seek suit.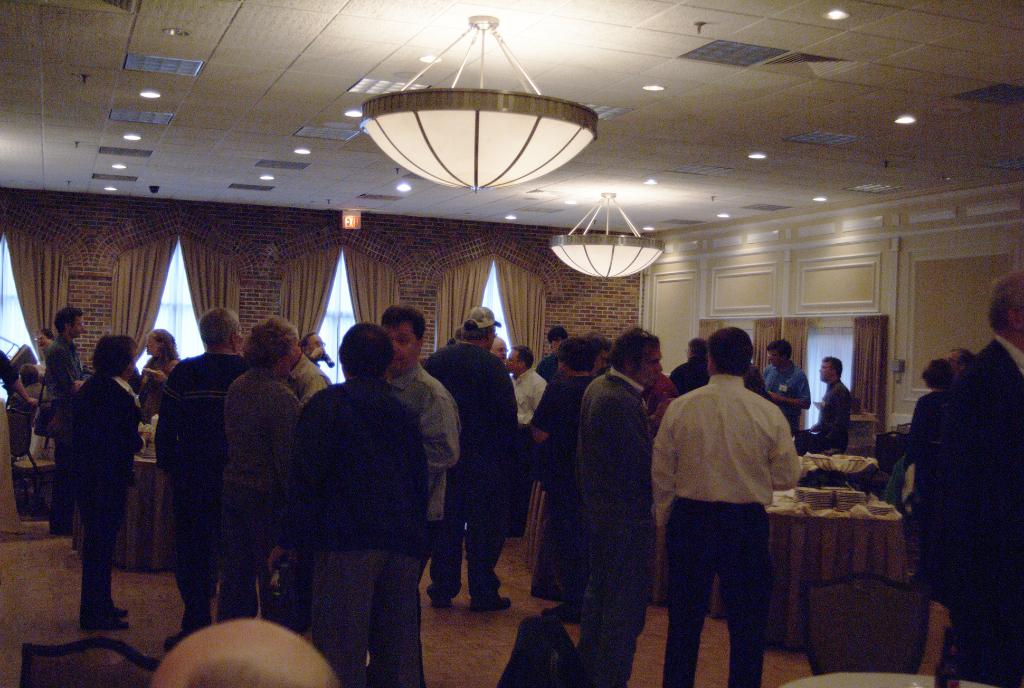
(x1=65, y1=377, x2=148, y2=622).
